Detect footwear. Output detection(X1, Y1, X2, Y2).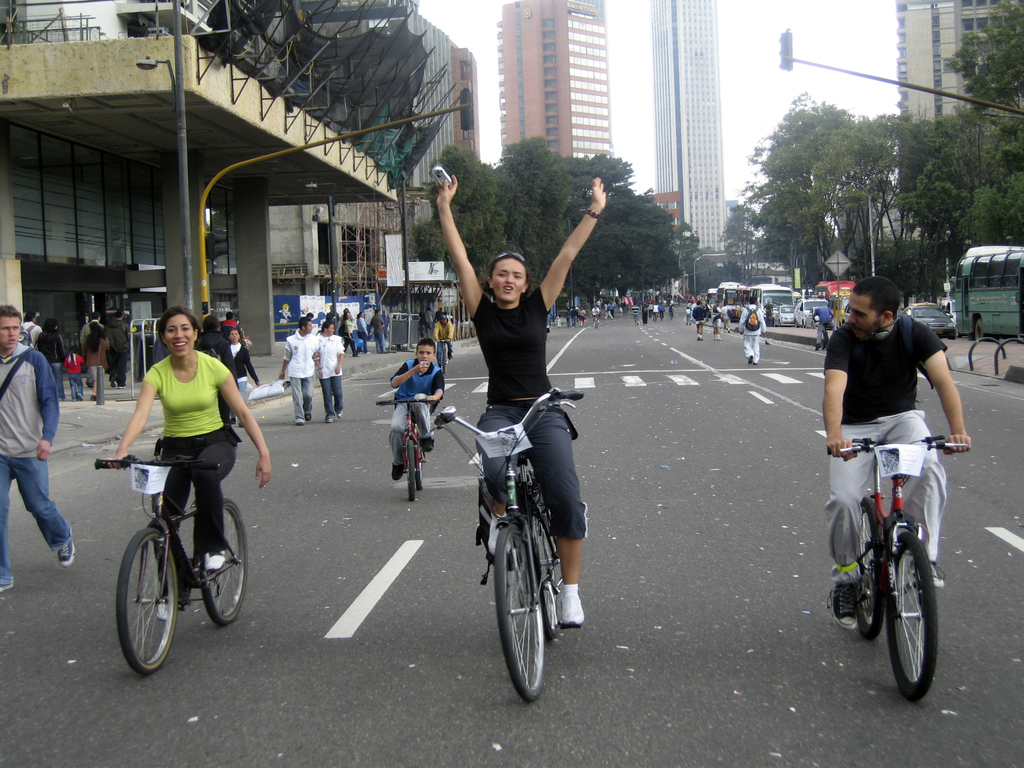
detection(116, 386, 127, 388).
